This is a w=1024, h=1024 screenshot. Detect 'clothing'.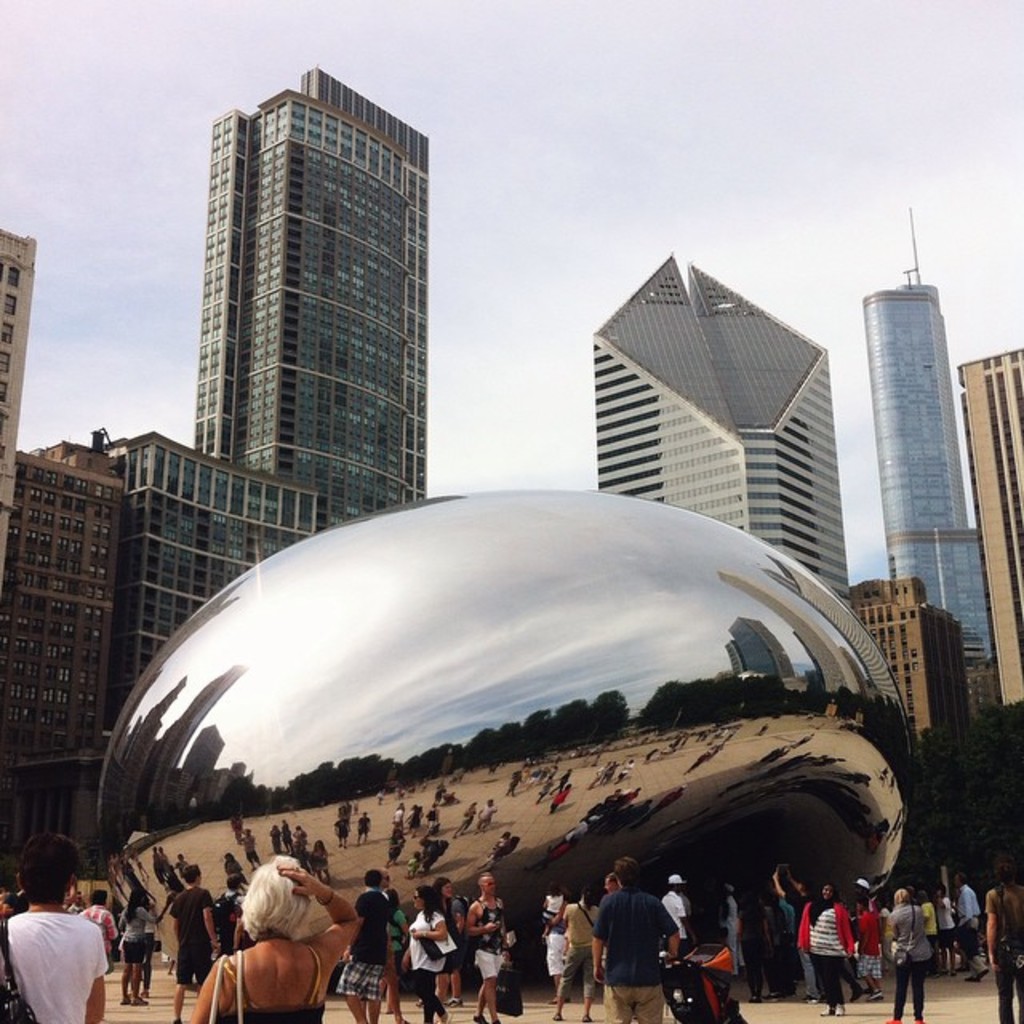
box(114, 907, 154, 968).
